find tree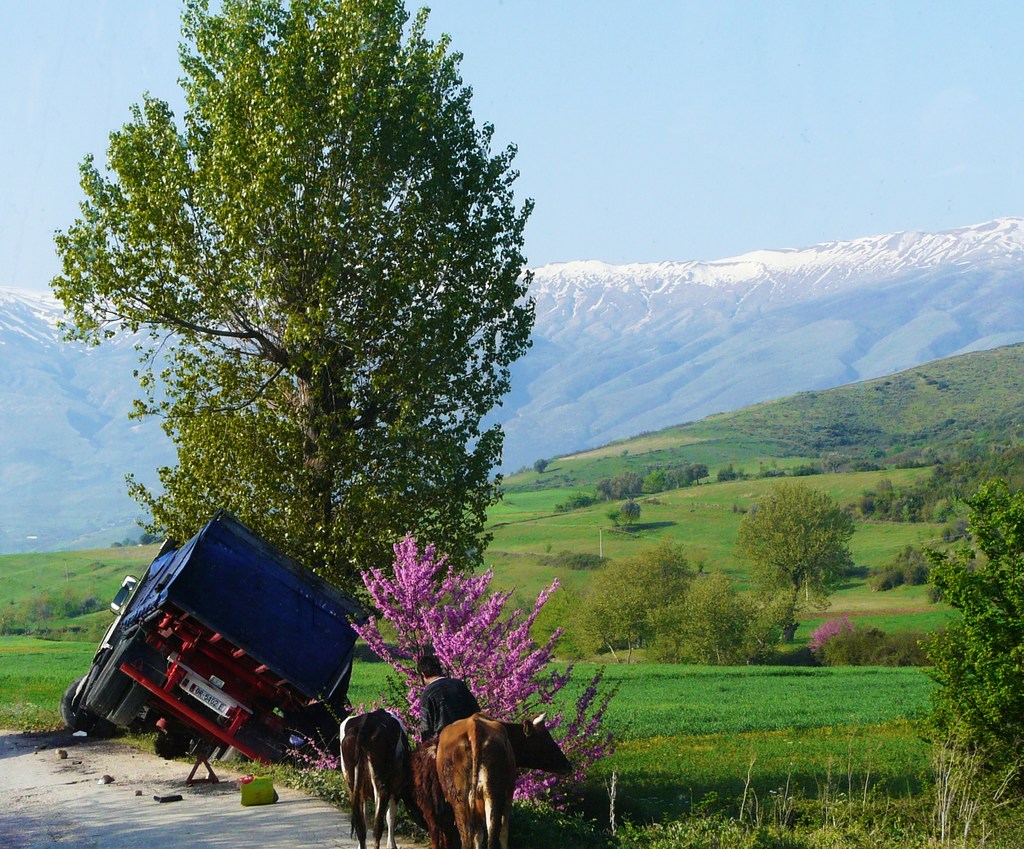
[533,459,547,478]
